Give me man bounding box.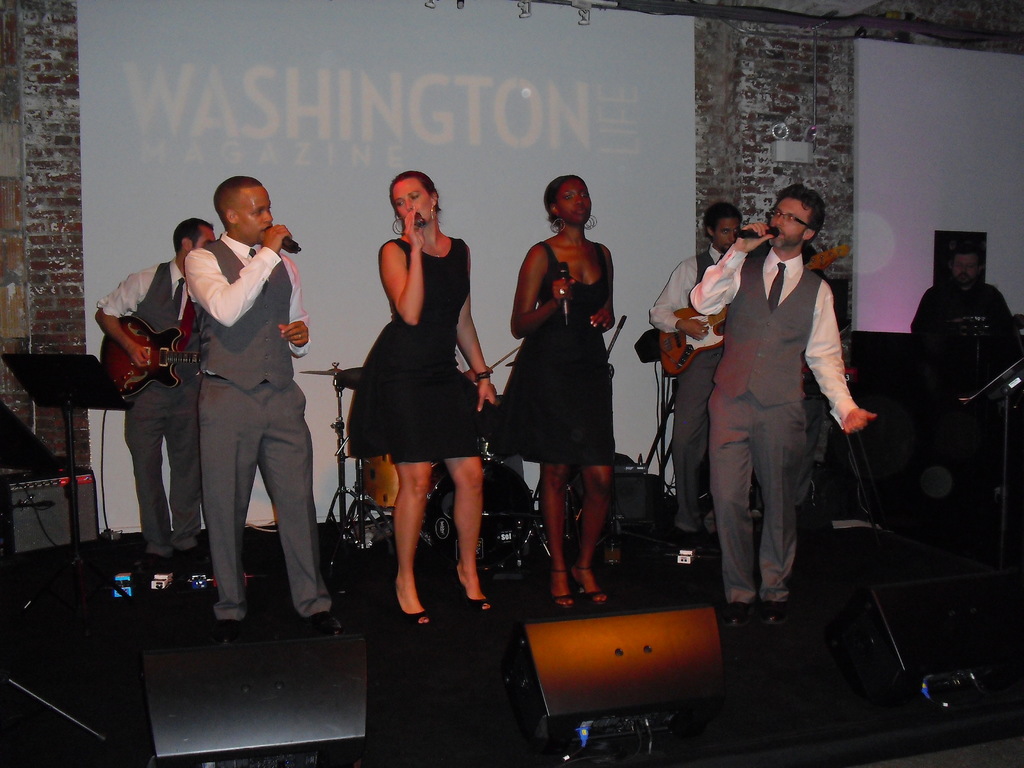
crop(182, 177, 348, 647).
